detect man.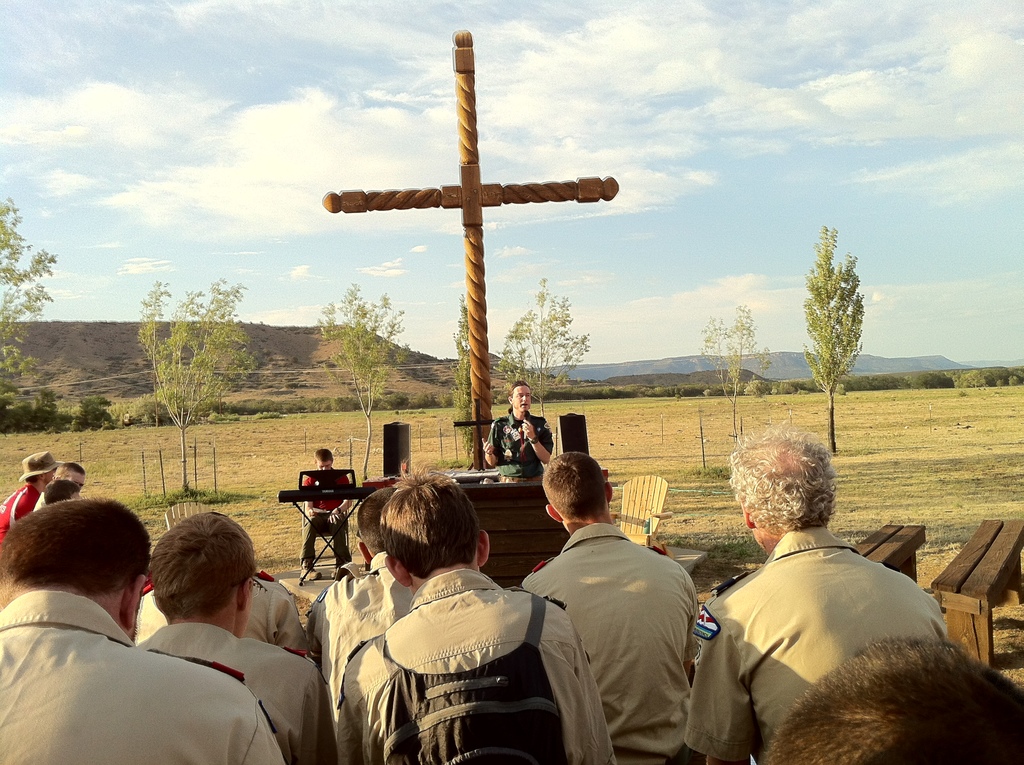
Detected at box(0, 499, 287, 764).
